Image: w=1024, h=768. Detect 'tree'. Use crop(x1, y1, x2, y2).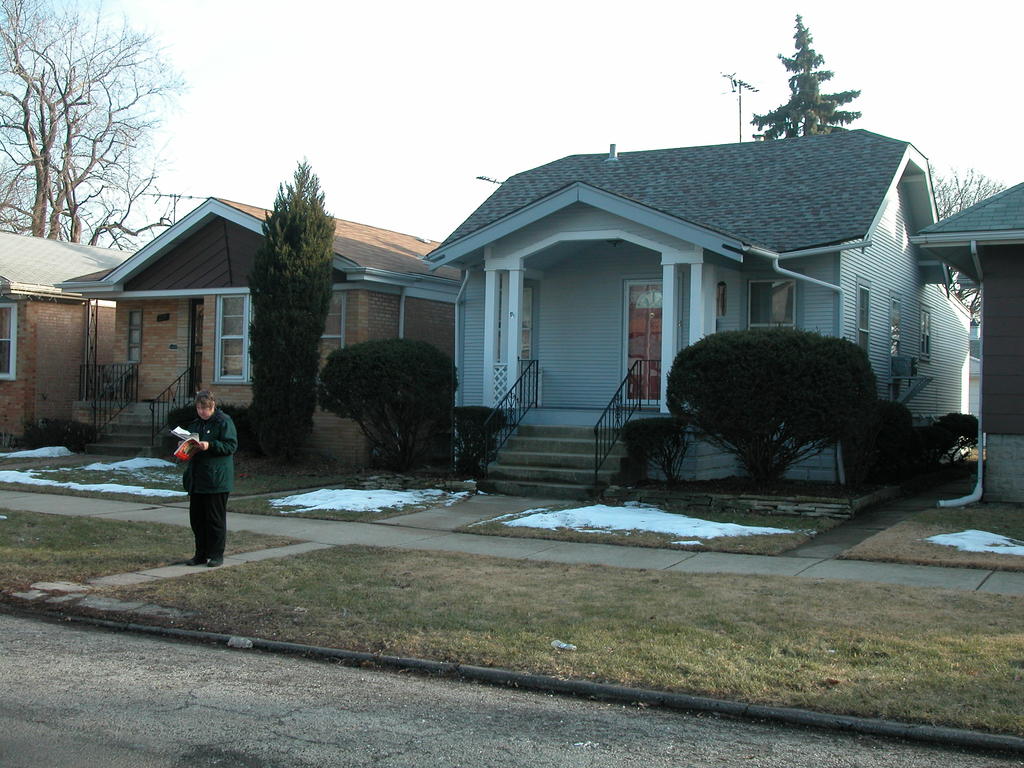
crop(0, 0, 186, 248).
